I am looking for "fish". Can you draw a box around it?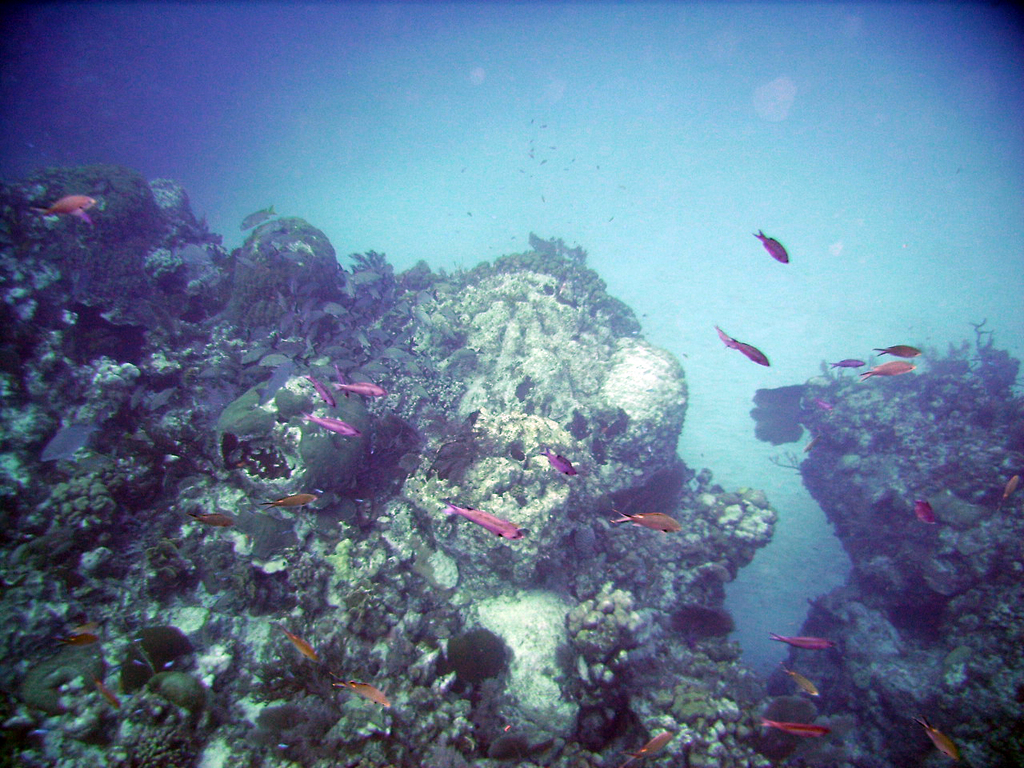
Sure, the bounding box is 277, 625, 314, 666.
